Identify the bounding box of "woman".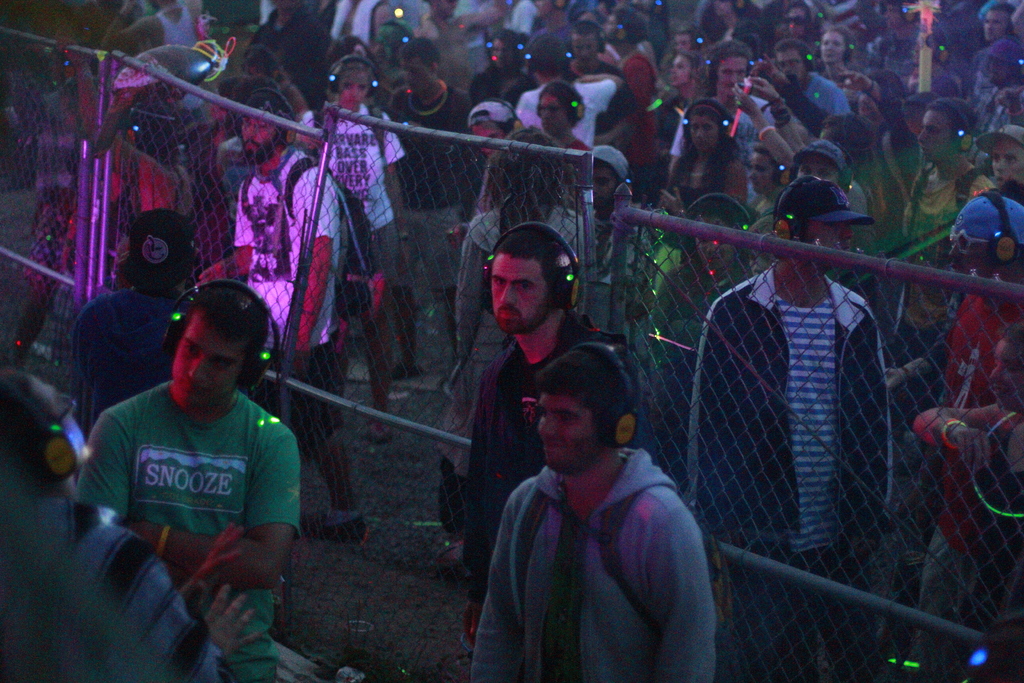
crop(646, 93, 755, 290).
